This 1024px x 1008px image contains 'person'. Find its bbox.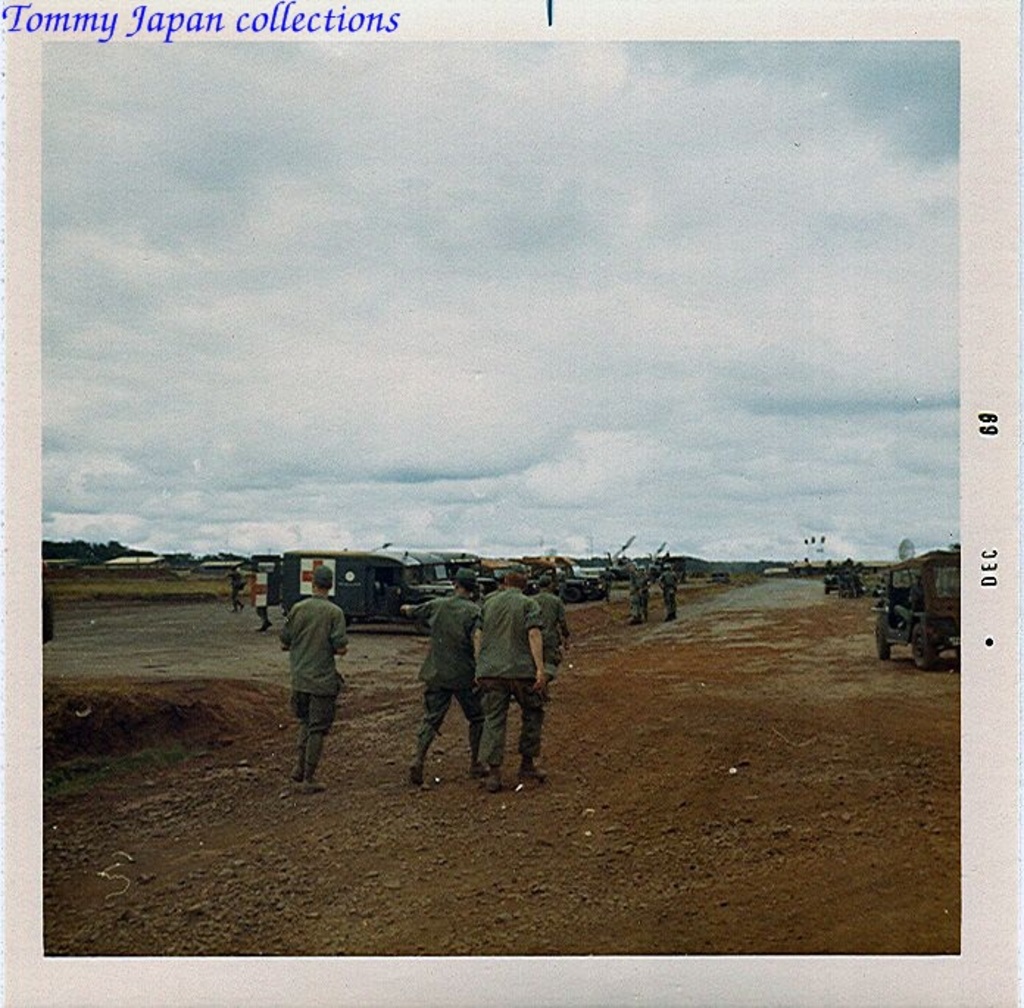
(left=222, top=565, right=247, bottom=620).
